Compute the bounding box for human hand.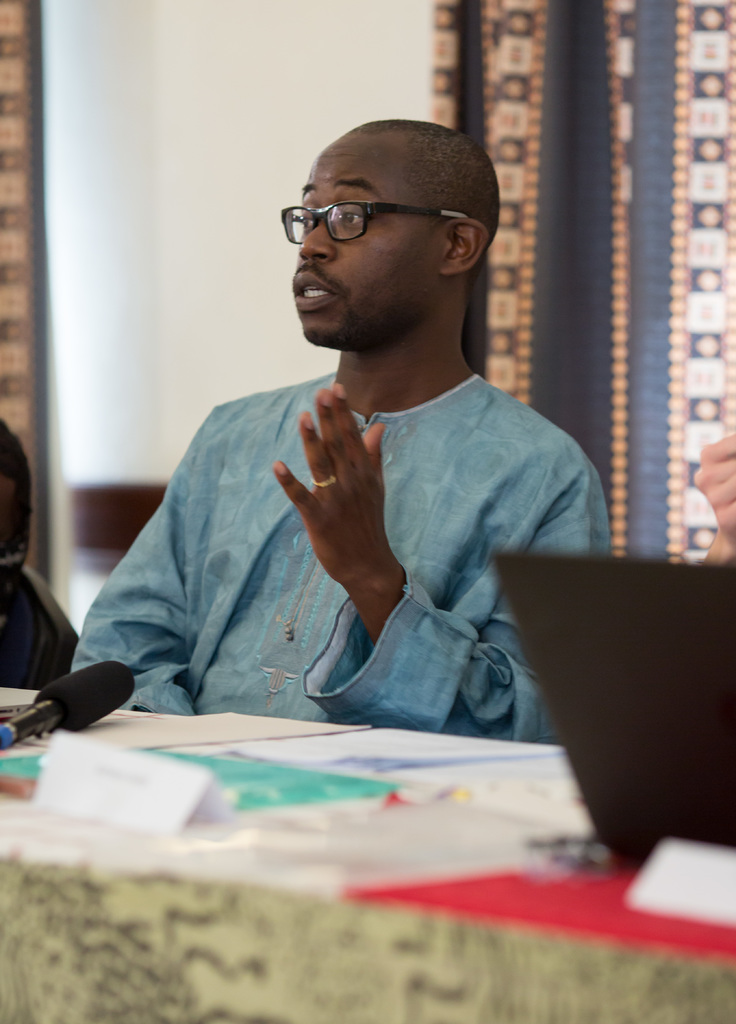
291:381:414:623.
